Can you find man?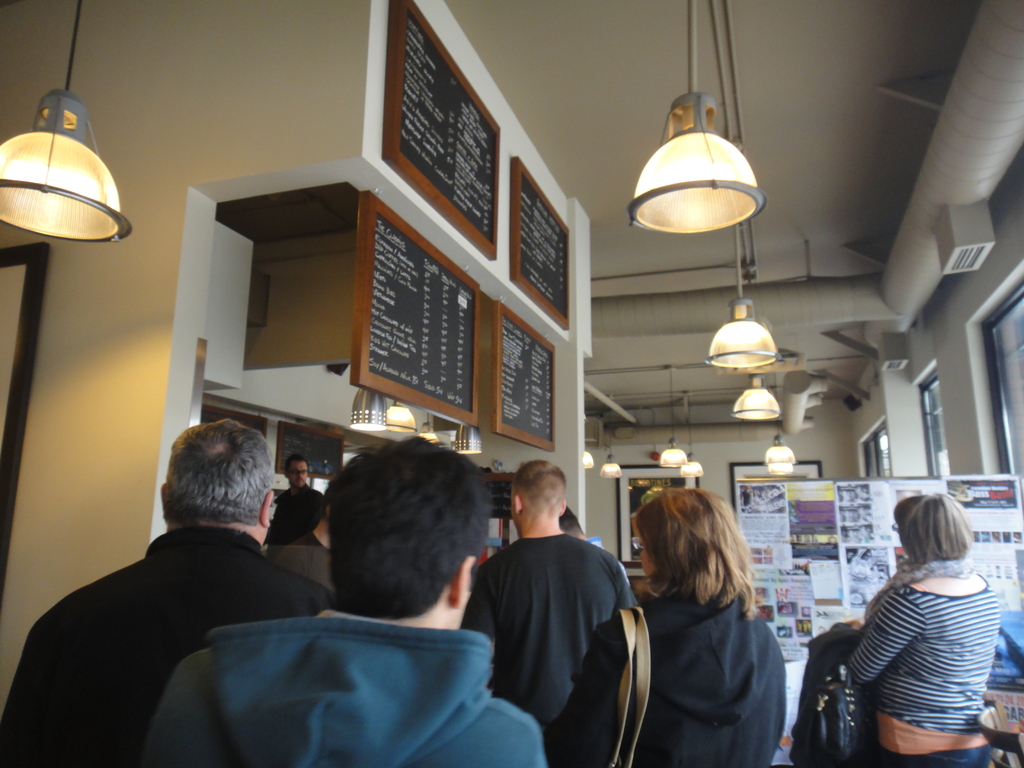
Yes, bounding box: 558,504,632,585.
